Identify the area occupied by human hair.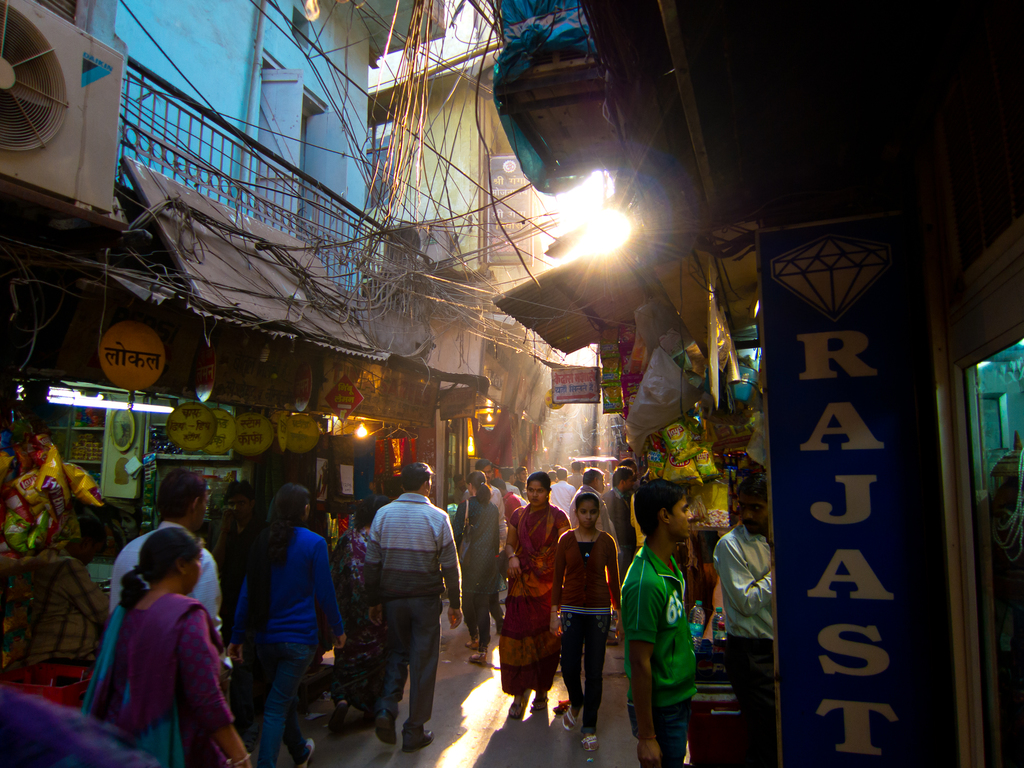
Area: {"x1": 526, "y1": 471, "x2": 551, "y2": 496}.
